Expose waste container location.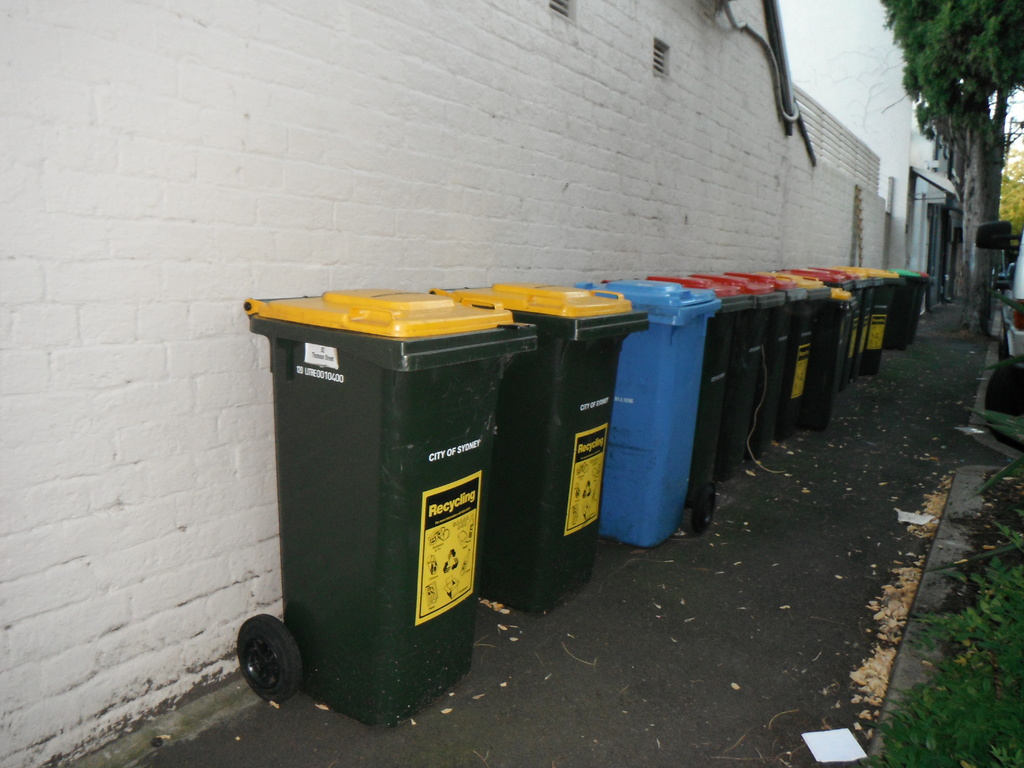
Exposed at rect(810, 264, 872, 378).
